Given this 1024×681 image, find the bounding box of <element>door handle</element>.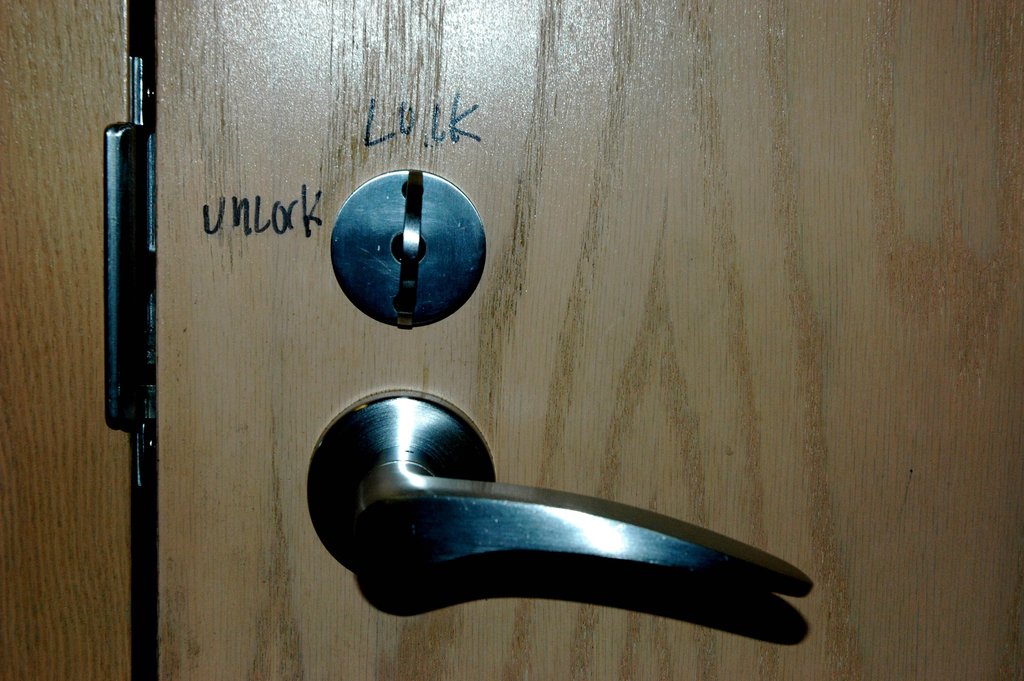
BBox(305, 387, 814, 600).
